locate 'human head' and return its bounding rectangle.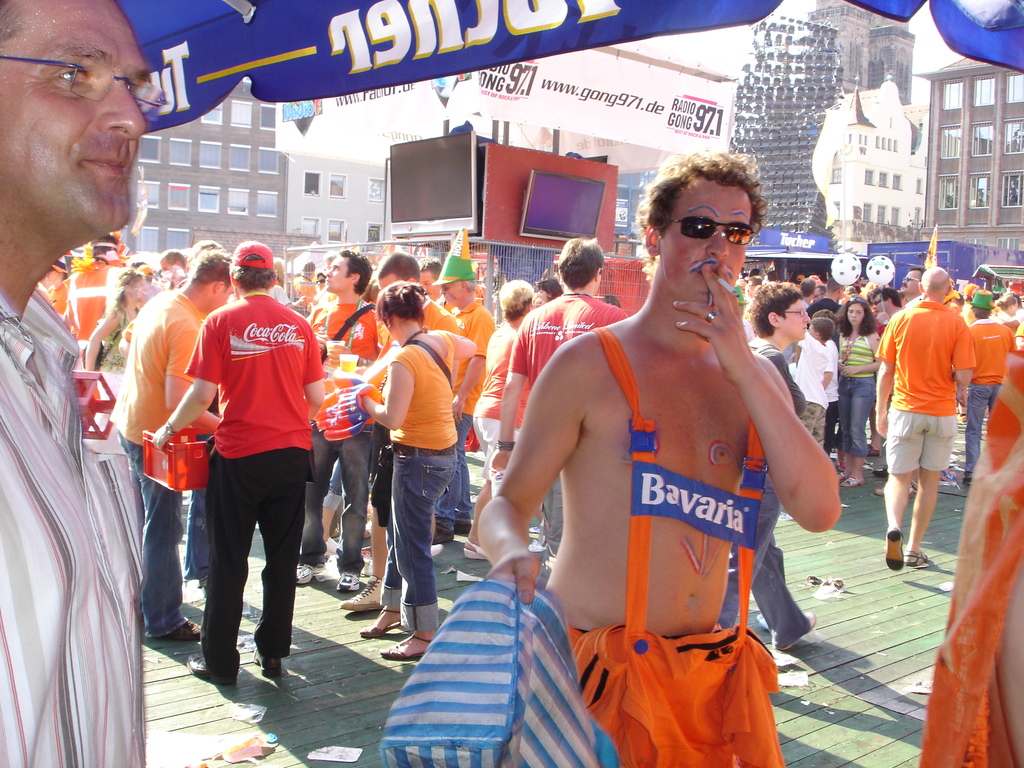
[915,263,952,305].
